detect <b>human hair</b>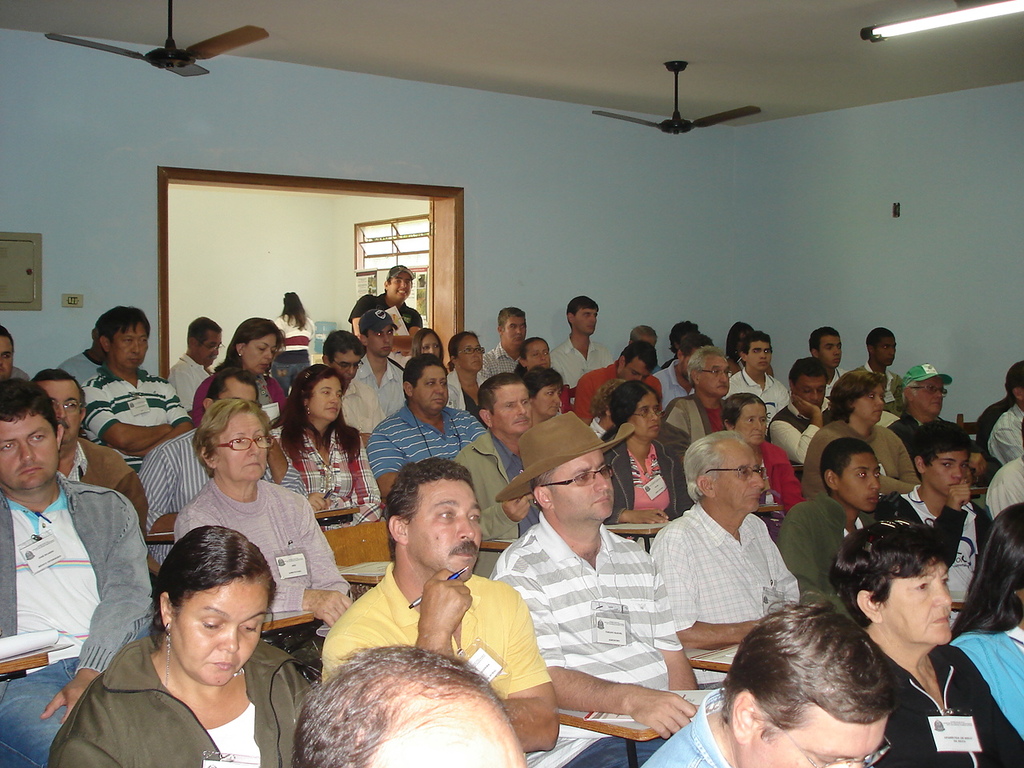
x1=684, y1=430, x2=744, y2=510
